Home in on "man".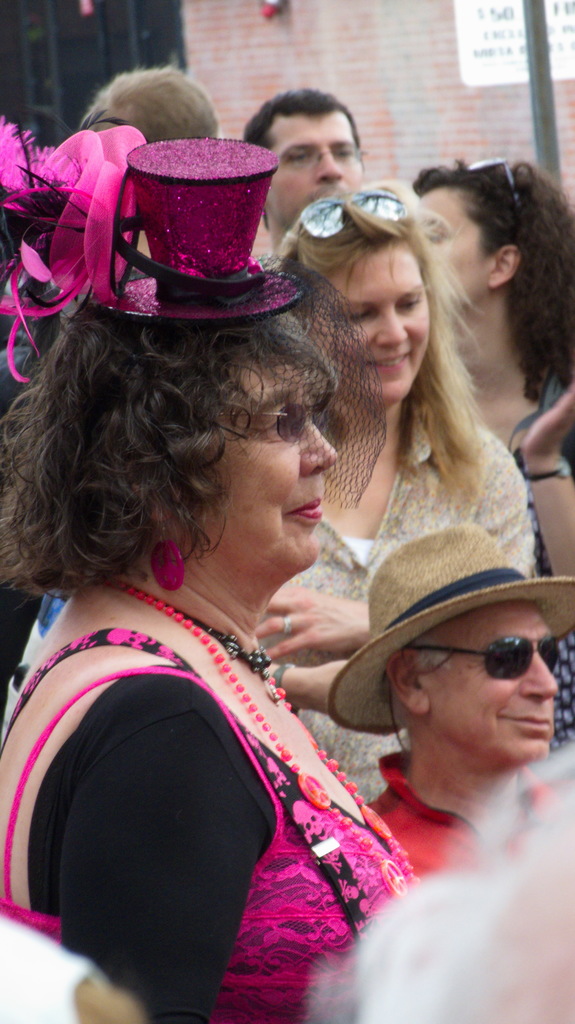
Homed in at crop(298, 540, 574, 1017).
